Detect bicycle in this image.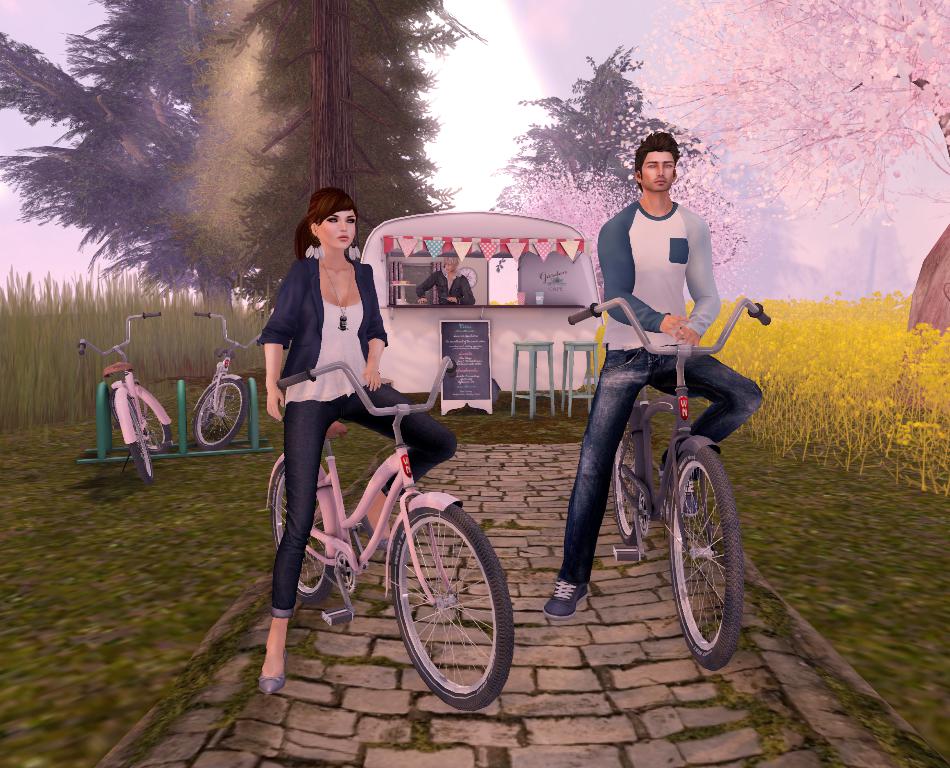
Detection: BBox(264, 394, 521, 707).
